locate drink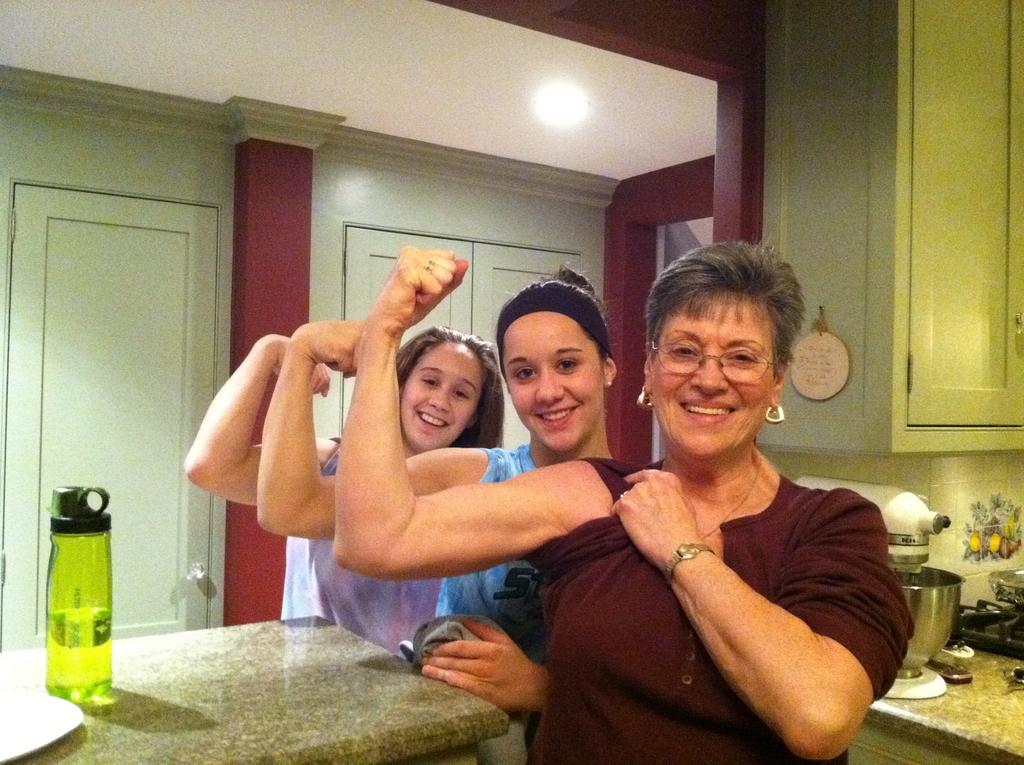
<box>39,478,129,703</box>
